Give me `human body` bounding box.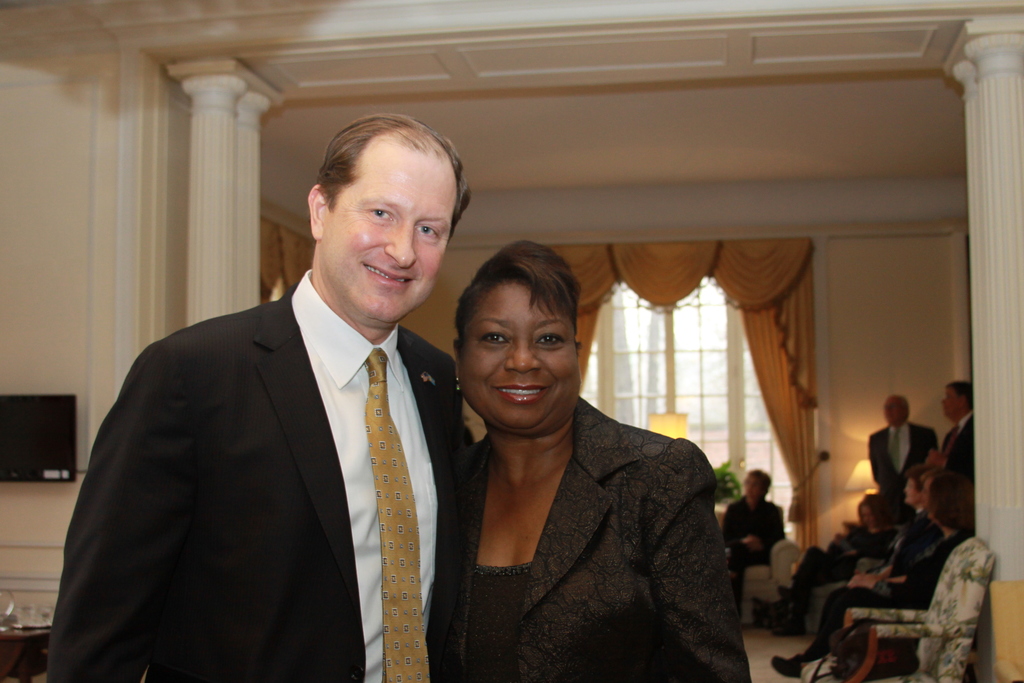
44:269:480:682.
